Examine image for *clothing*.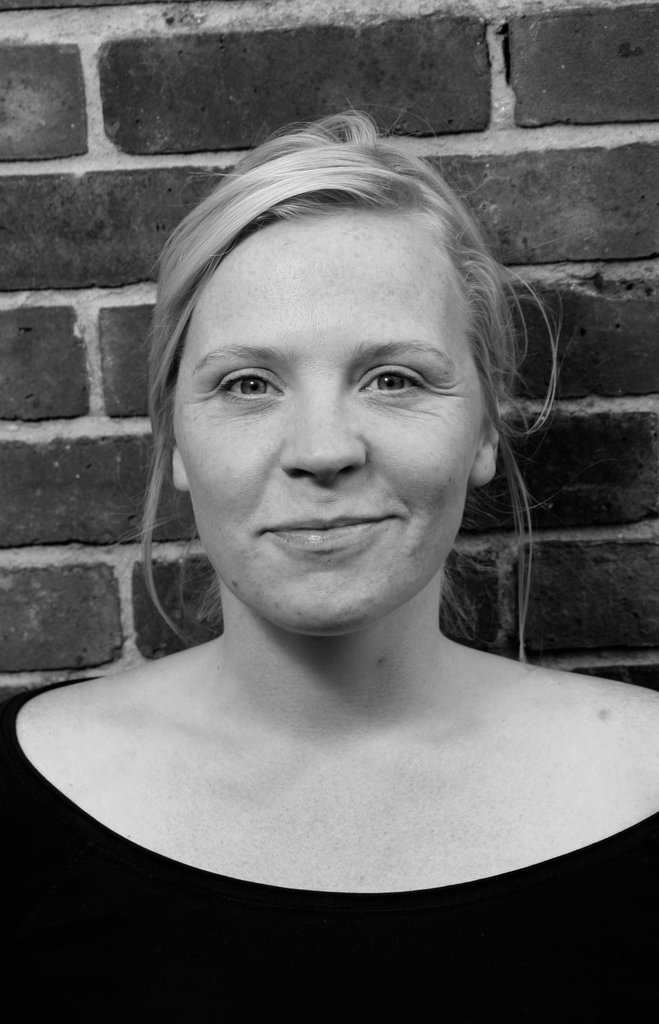
Examination result: pyautogui.locateOnScreen(0, 661, 658, 1023).
